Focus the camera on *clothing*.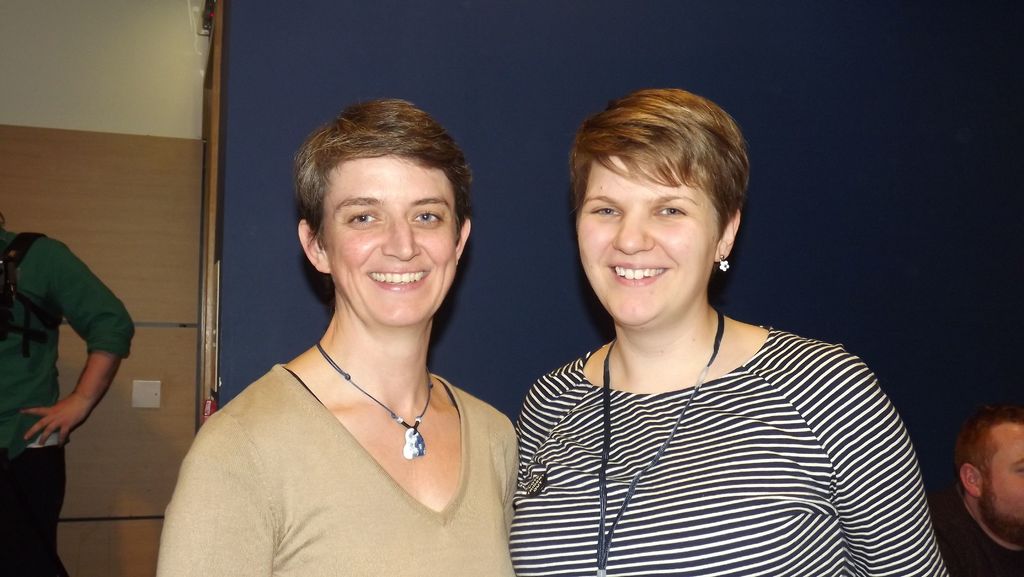
Focus region: 503/330/956/576.
